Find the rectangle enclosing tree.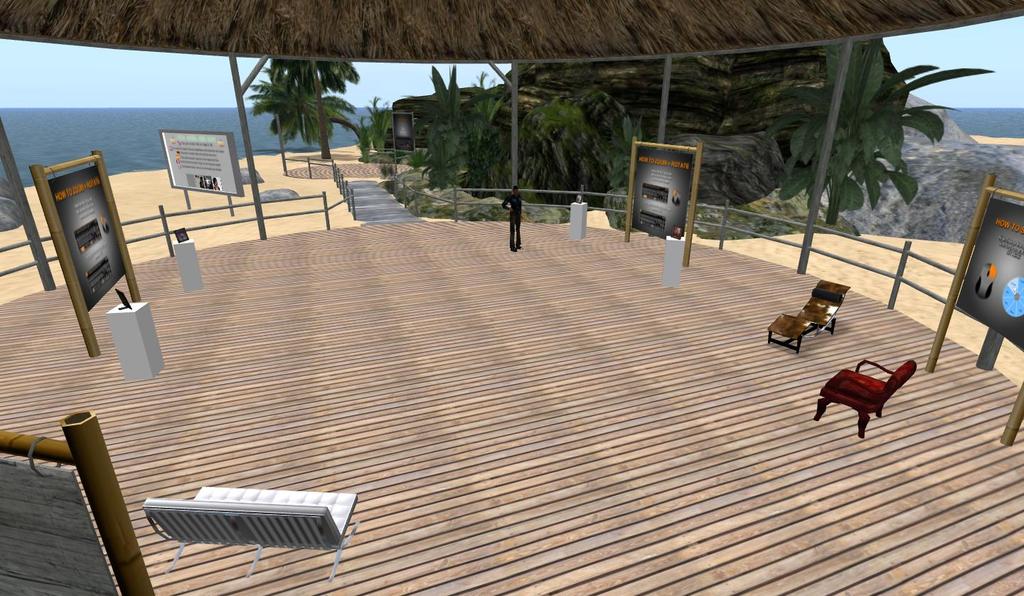
x1=769, y1=31, x2=994, y2=217.
